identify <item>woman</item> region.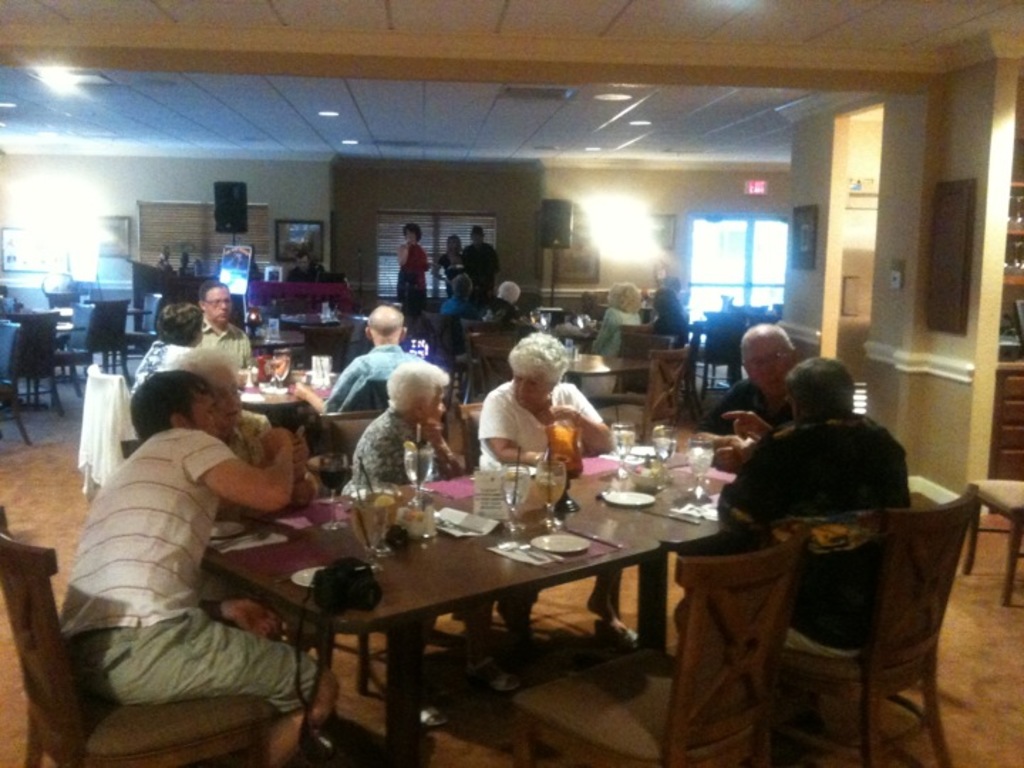
Region: 590/282/640/358.
